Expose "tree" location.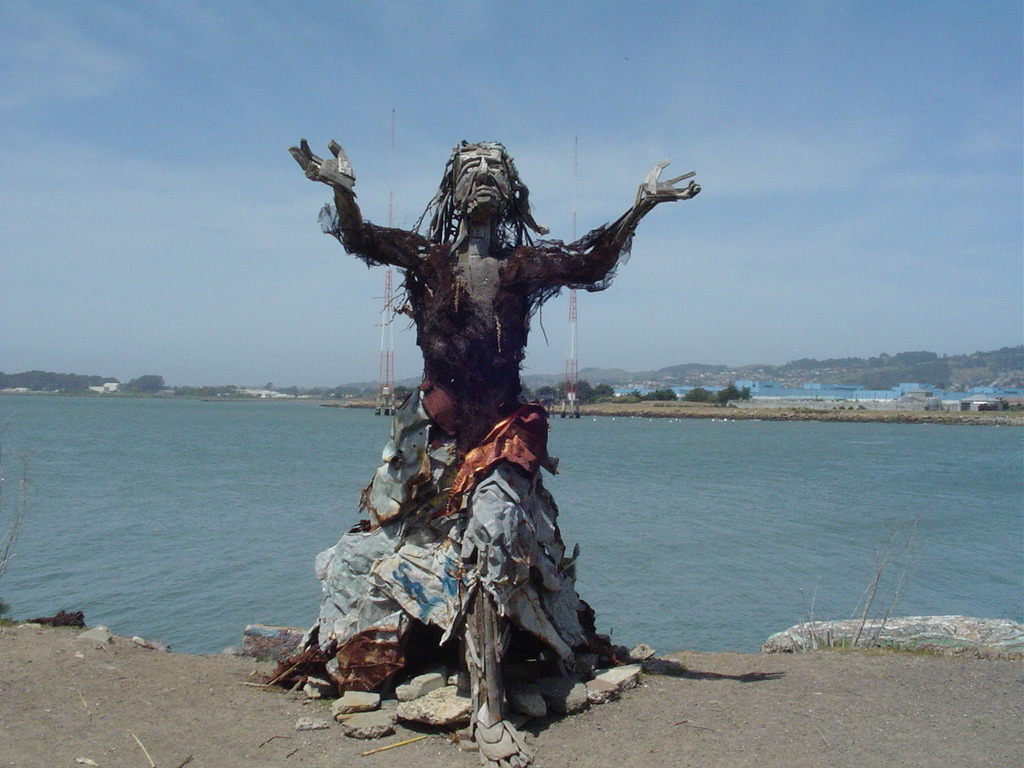
Exposed at [577,379,594,401].
